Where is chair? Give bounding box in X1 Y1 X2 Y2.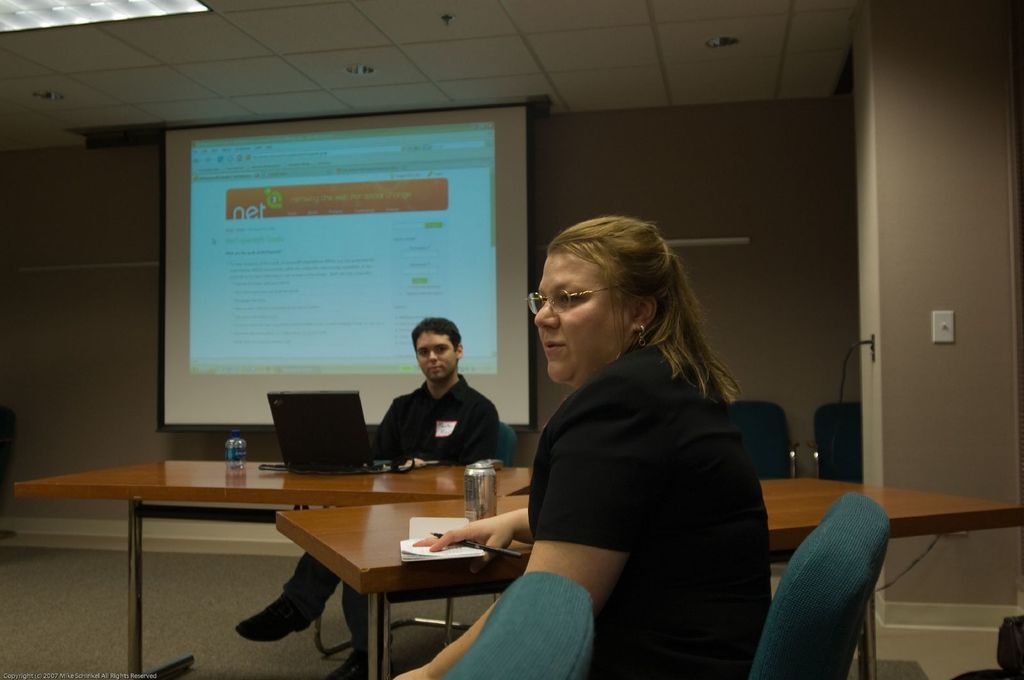
746 482 917 679.
